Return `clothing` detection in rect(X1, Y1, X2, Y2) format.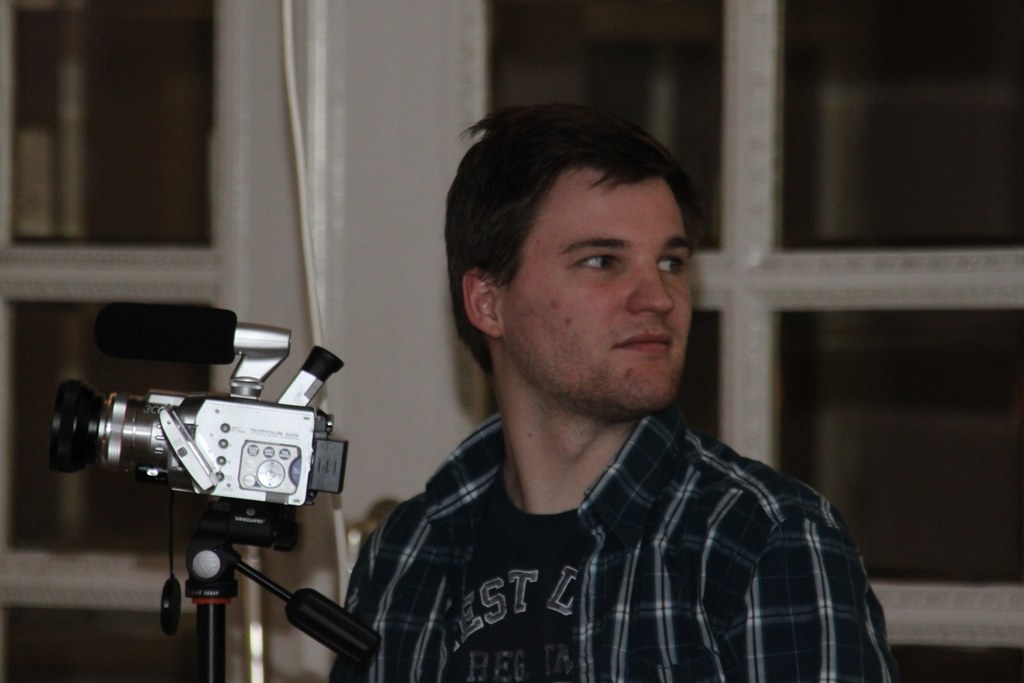
rect(316, 363, 879, 668).
